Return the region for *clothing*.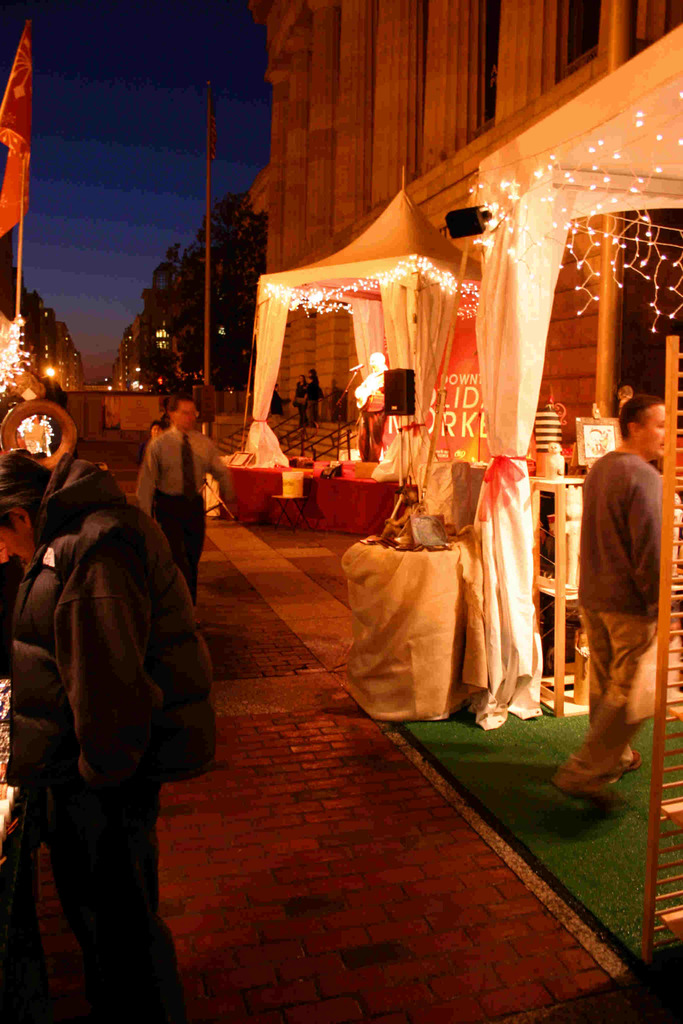
box(14, 428, 213, 987).
